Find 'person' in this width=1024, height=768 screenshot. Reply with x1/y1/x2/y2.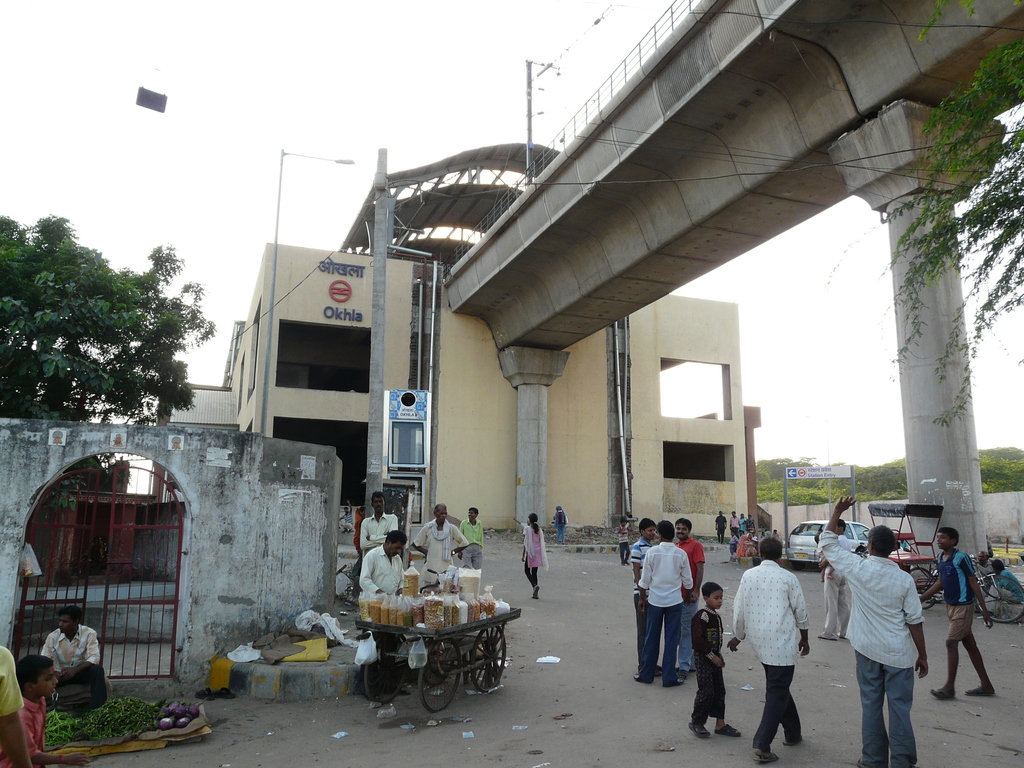
641/523/695/687.
